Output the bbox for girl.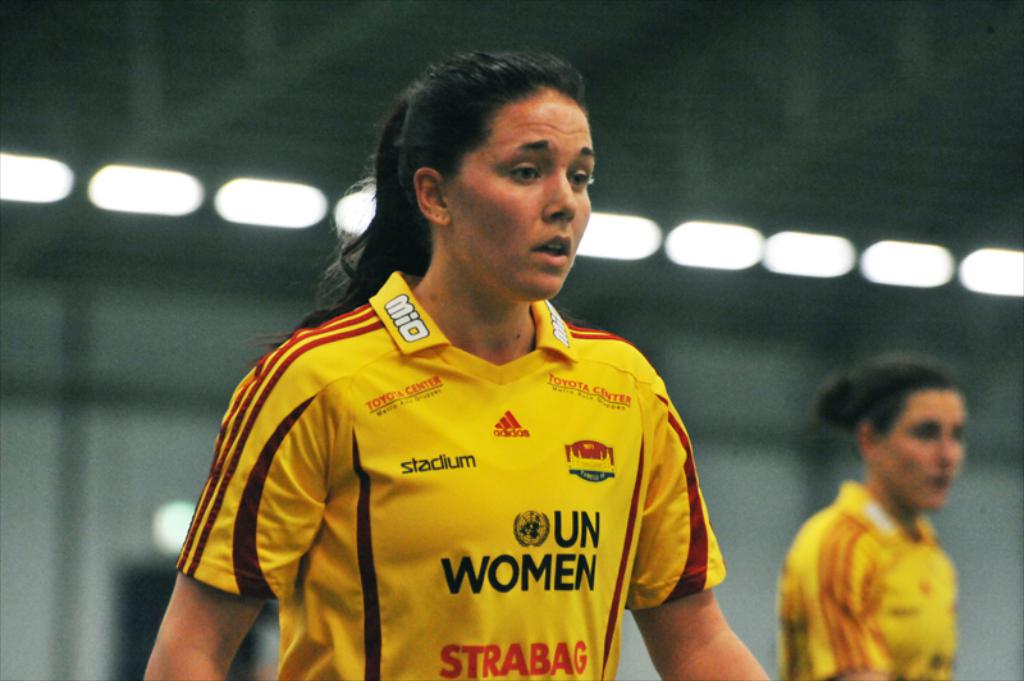
bbox=[772, 357, 965, 680].
